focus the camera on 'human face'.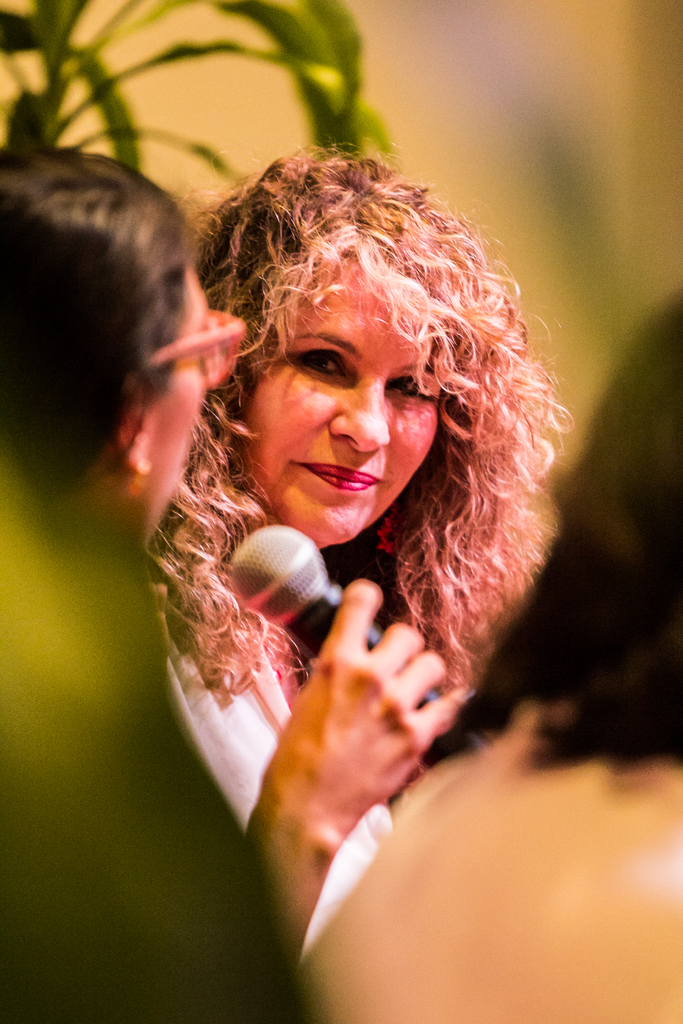
Focus region: rect(242, 259, 437, 545).
